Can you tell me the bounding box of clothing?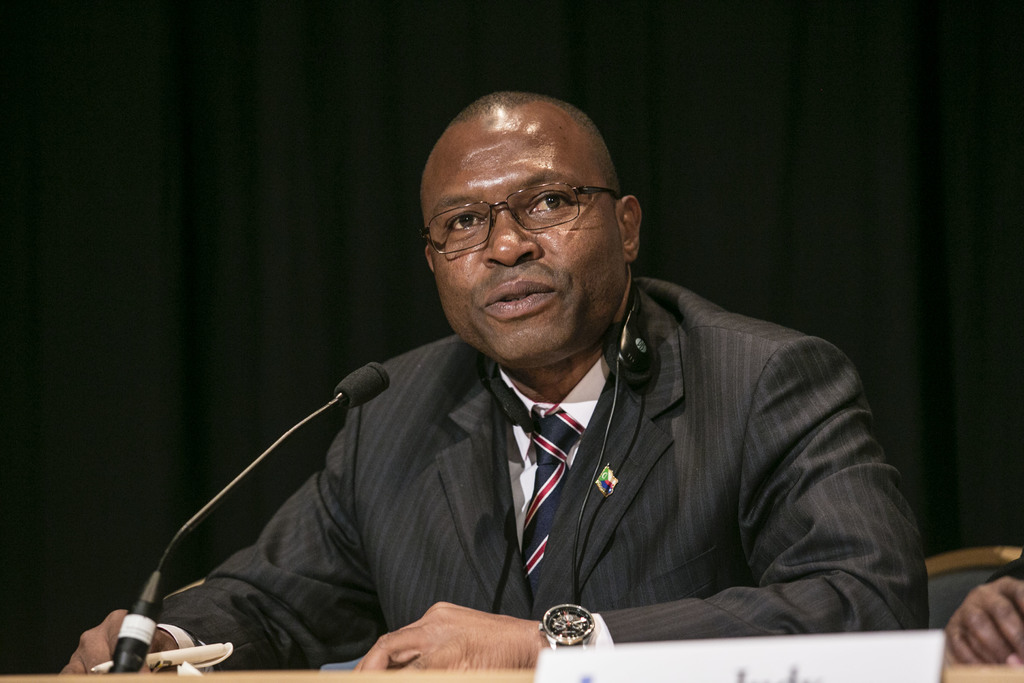
select_region(253, 290, 917, 657).
